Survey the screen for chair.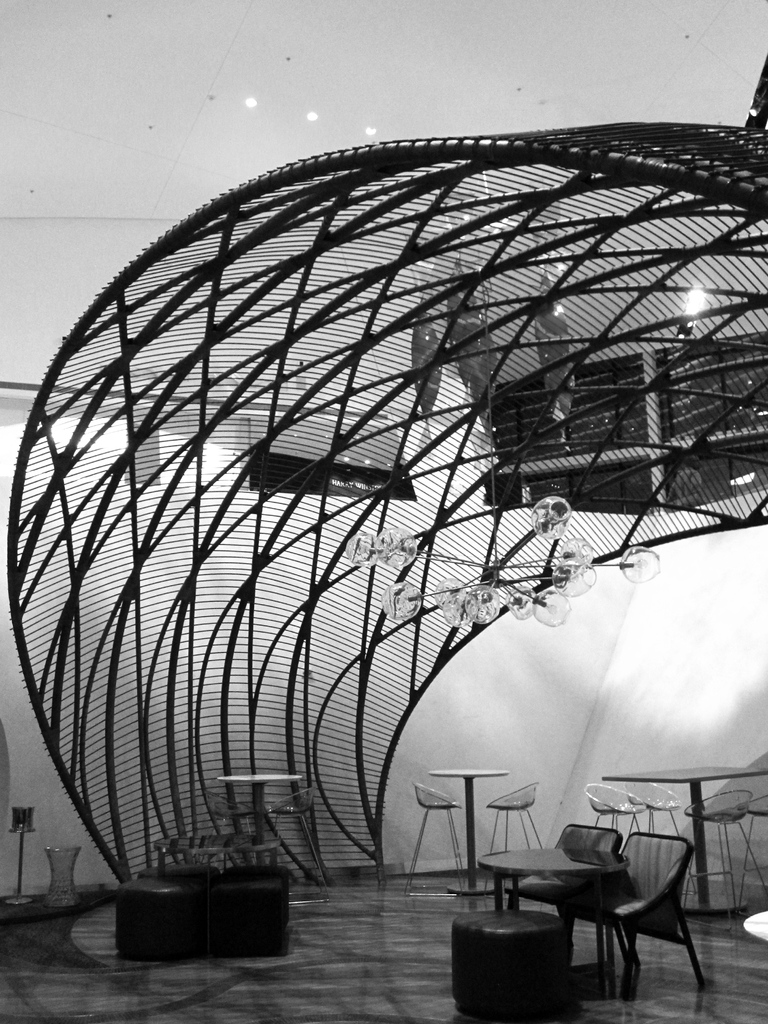
Survey found: [483, 784, 548, 882].
